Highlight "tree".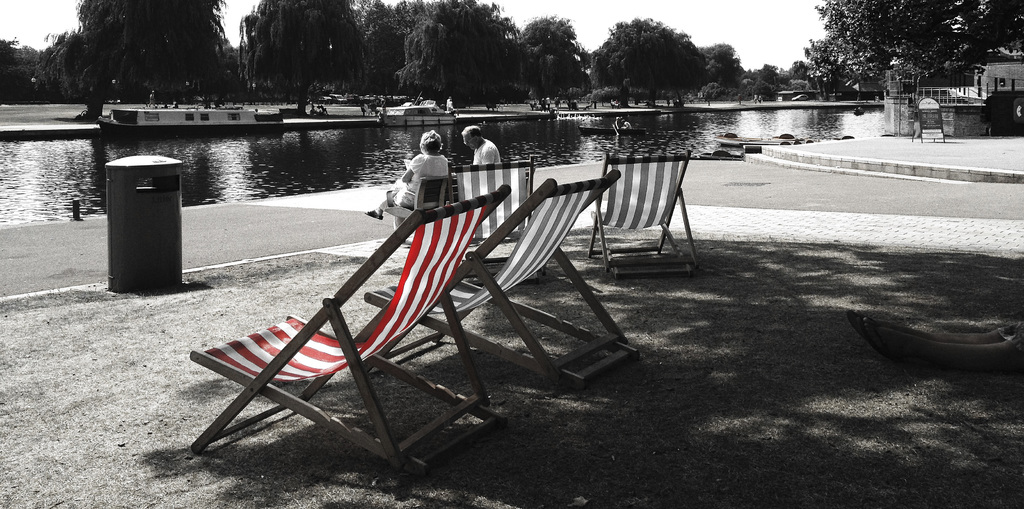
Highlighted region: {"x1": 694, "y1": 40, "x2": 748, "y2": 88}.
